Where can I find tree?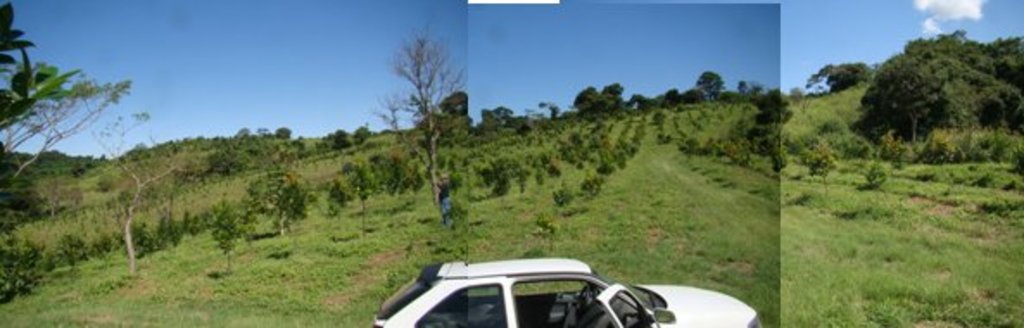
You can find it at Rect(370, 31, 470, 231).
